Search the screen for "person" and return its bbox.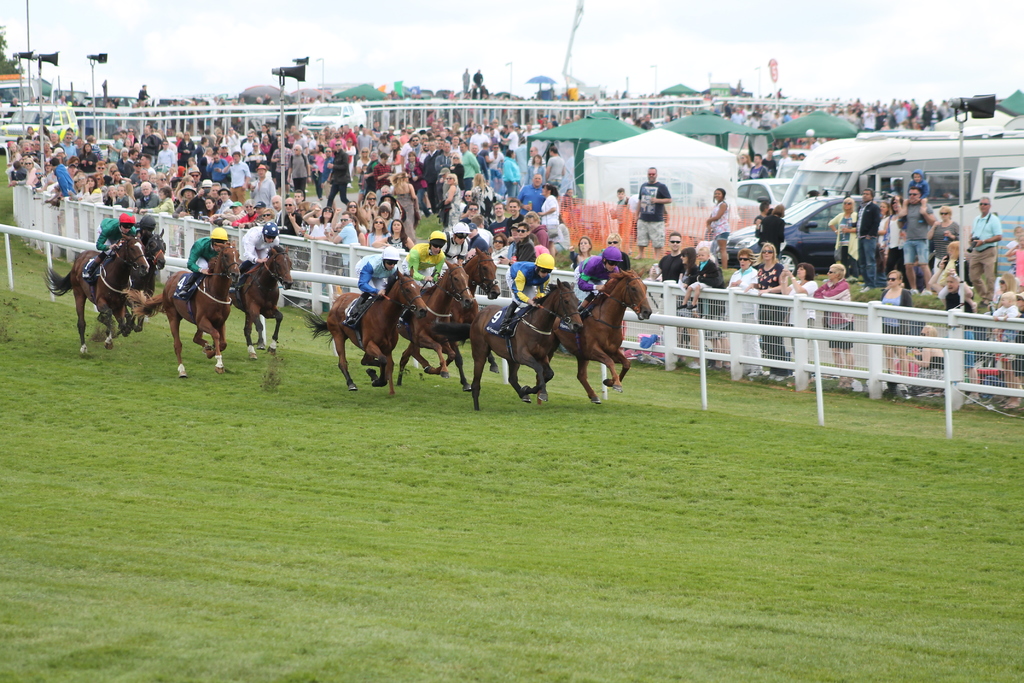
Found: bbox=(406, 231, 446, 315).
